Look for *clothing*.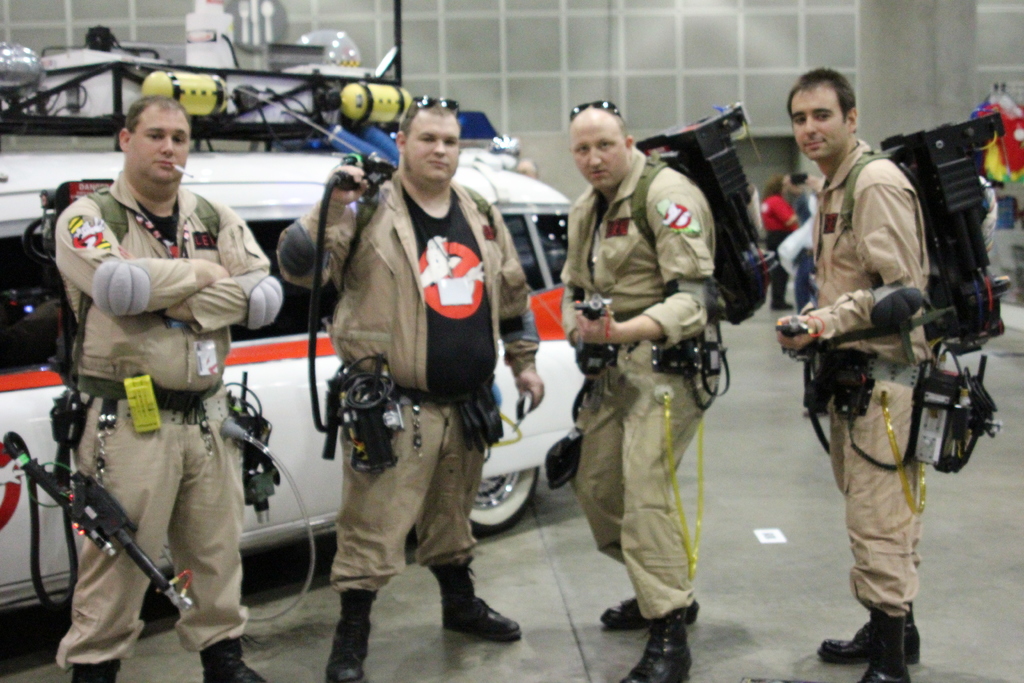
Found: select_region(776, 188, 820, 309).
